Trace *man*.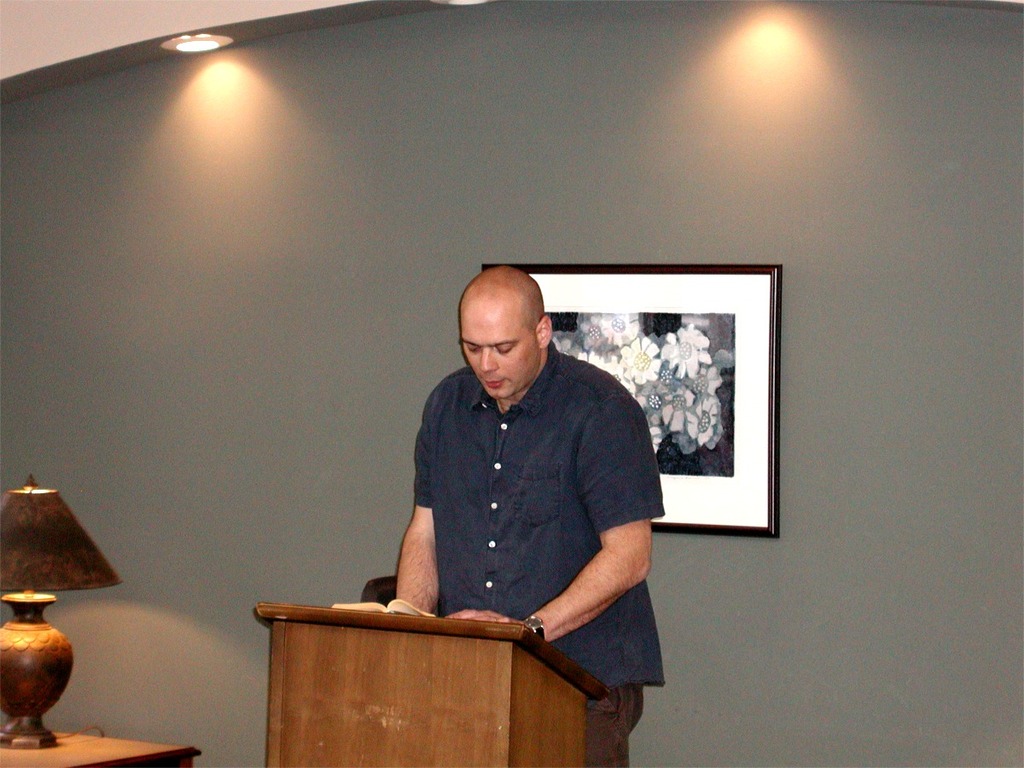
Traced to {"x1": 364, "y1": 271, "x2": 665, "y2": 677}.
